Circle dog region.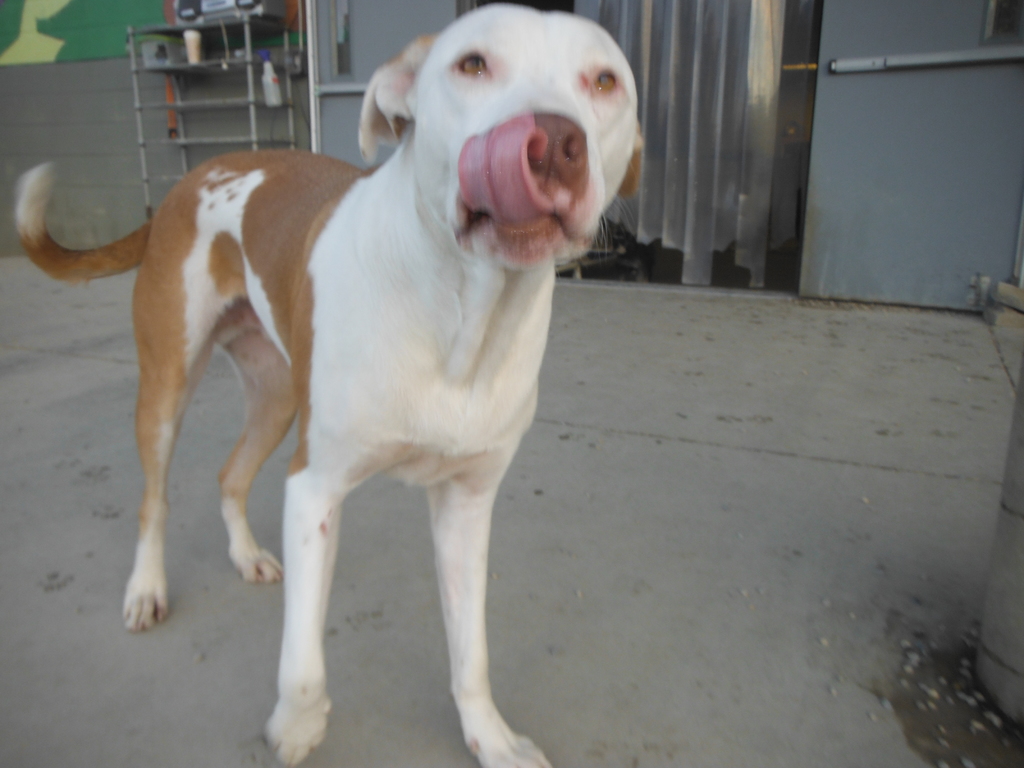
Region: 12 3 645 767.
